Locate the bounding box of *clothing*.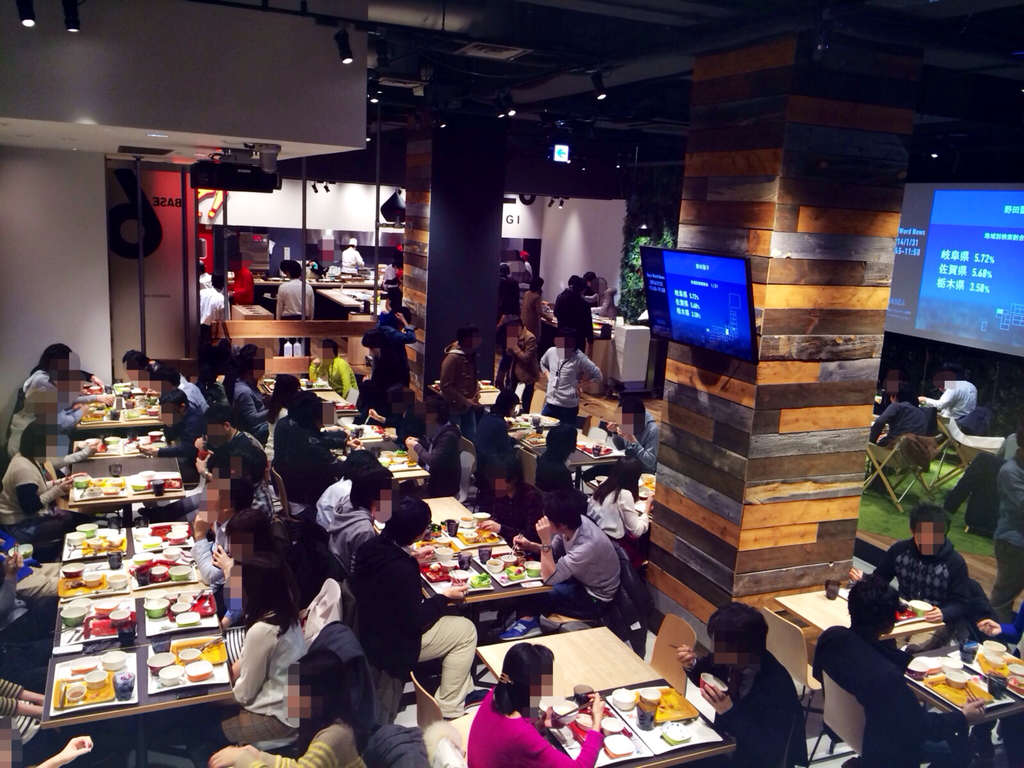
Bounding box: (263, 399, 293, 463).
